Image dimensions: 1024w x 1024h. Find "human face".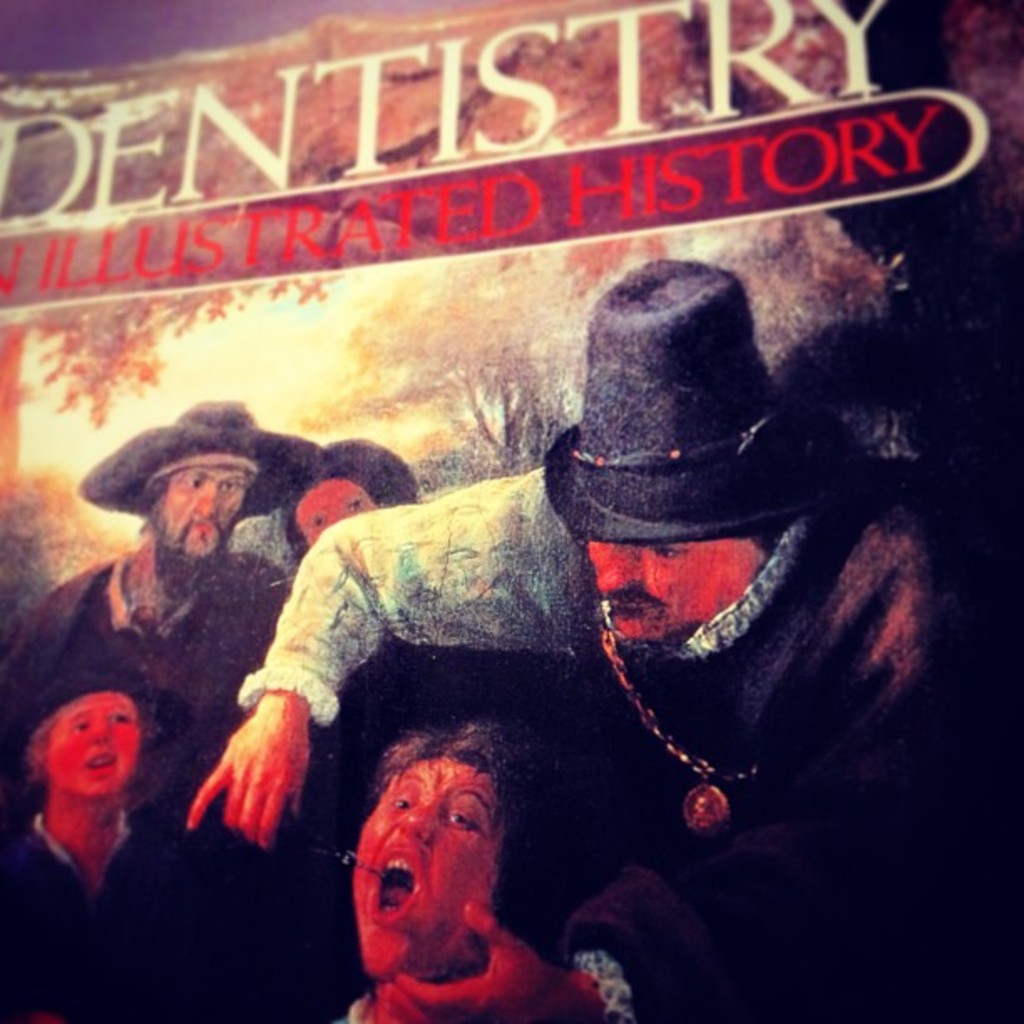
crop(348, 761, 505, 979).
